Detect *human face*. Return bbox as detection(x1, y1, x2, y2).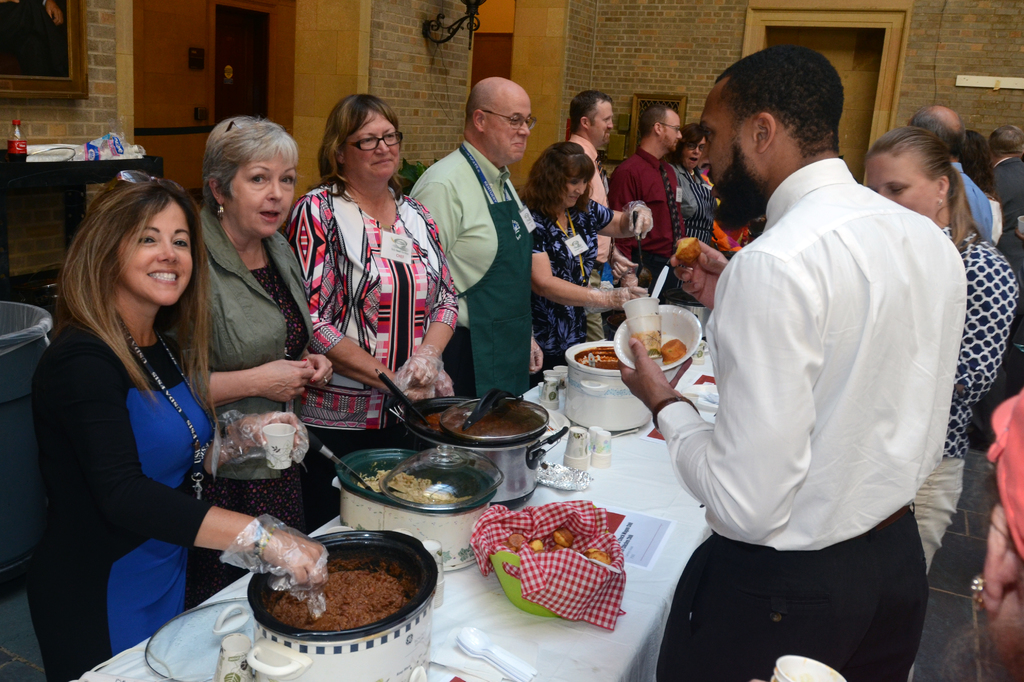
detection(344, 110, 399, 178).
